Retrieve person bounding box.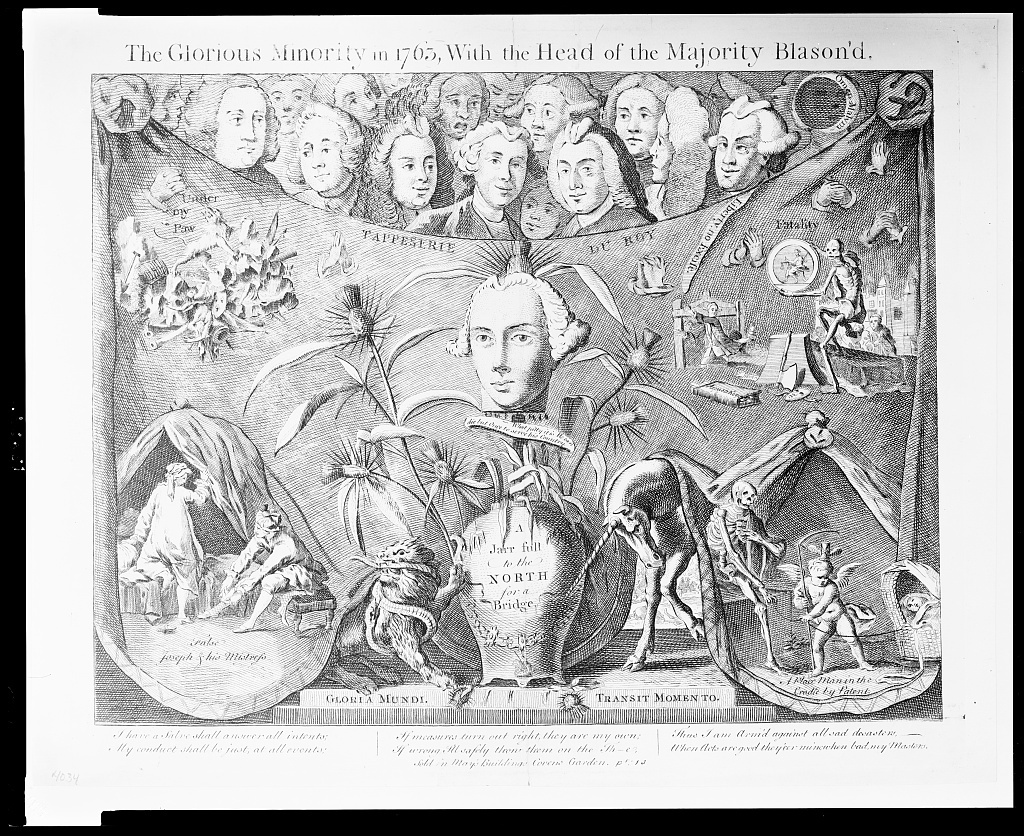
Bounding box: [206,519,310,631].
